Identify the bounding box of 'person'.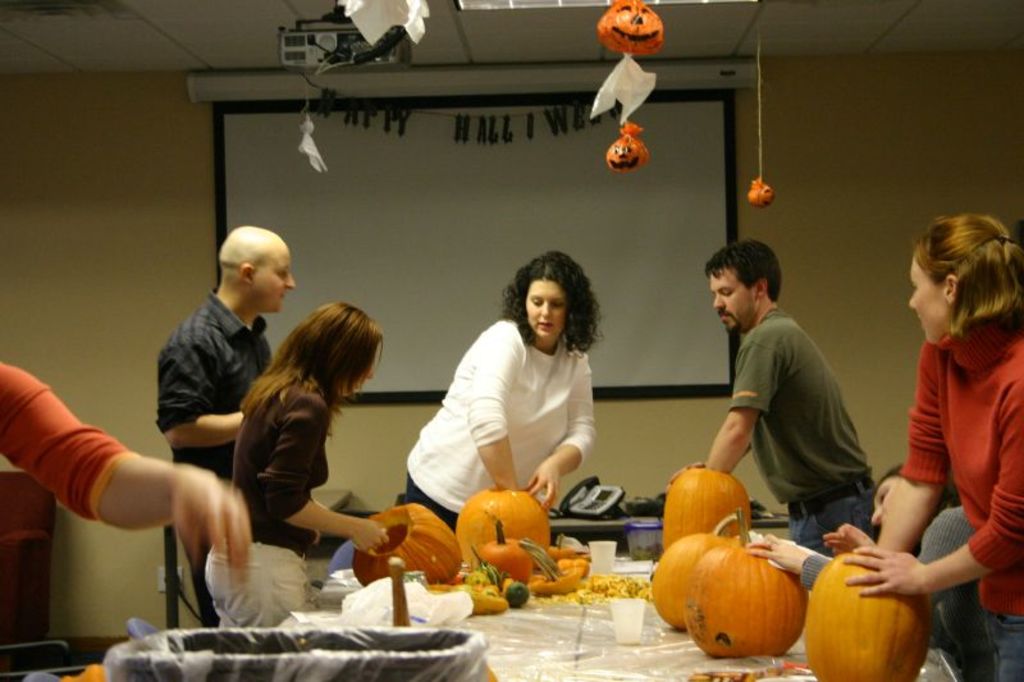
(x1=669, y1=233, x2=884, y2=563).
